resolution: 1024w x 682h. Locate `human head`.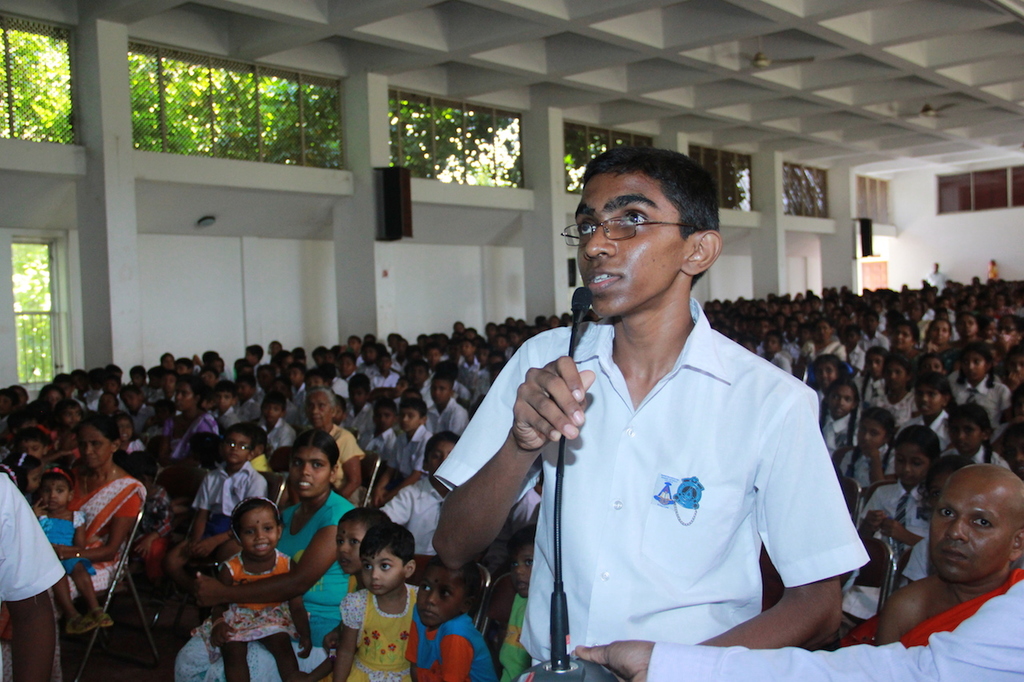
[398, 401, 427, 436].
